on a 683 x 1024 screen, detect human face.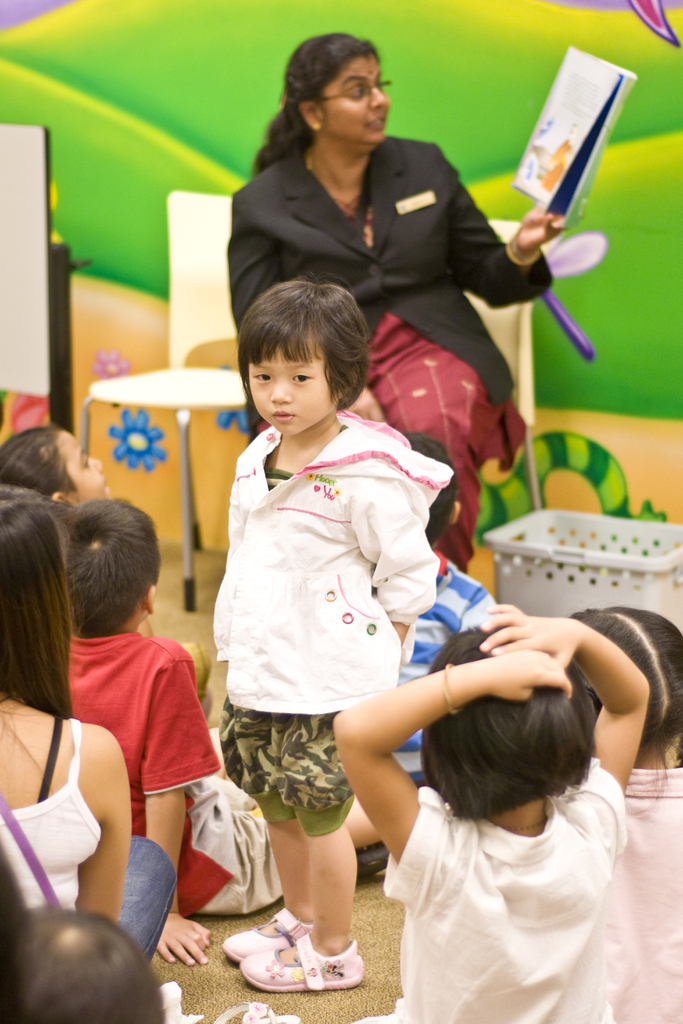
328, 55, 391, 145.
